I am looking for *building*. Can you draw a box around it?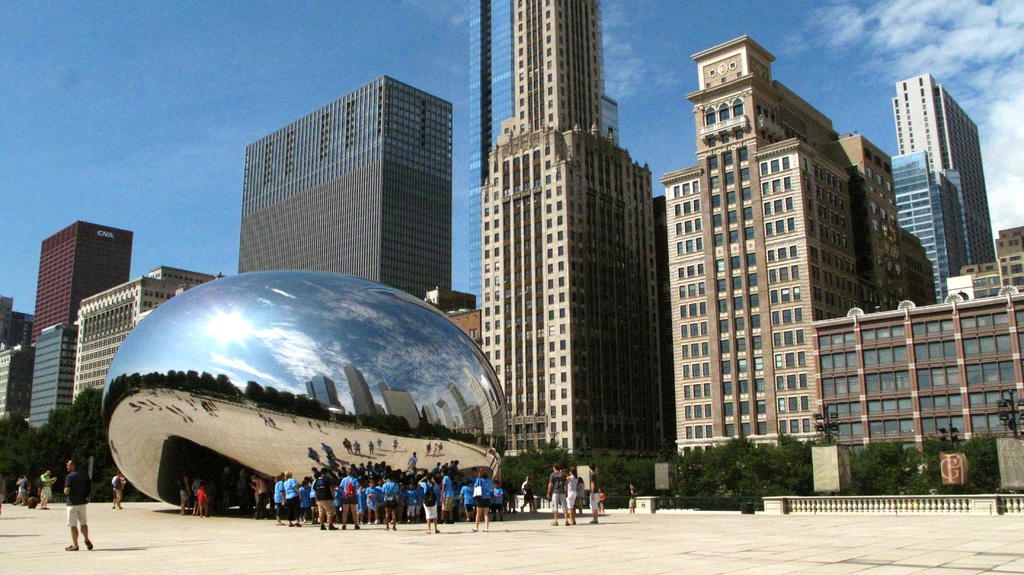
Sure, the bounding box is [0, 346, 26, 428].
